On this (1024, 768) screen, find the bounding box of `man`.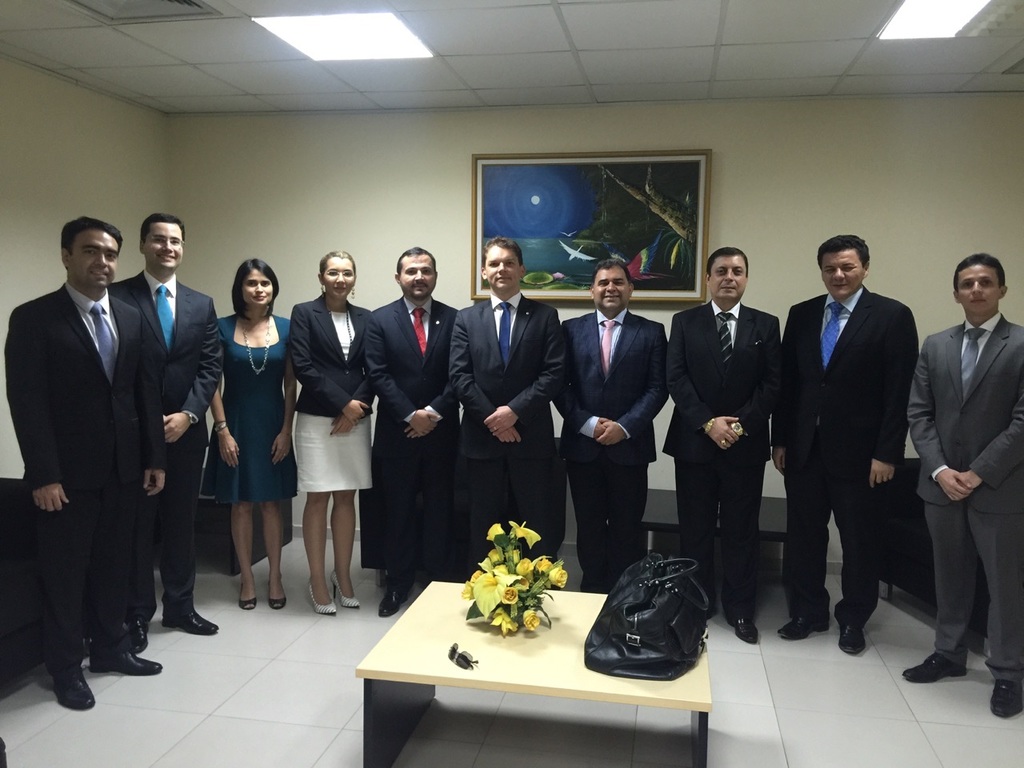
Bounding box: <region>449, 238, 571, 578</region>.
